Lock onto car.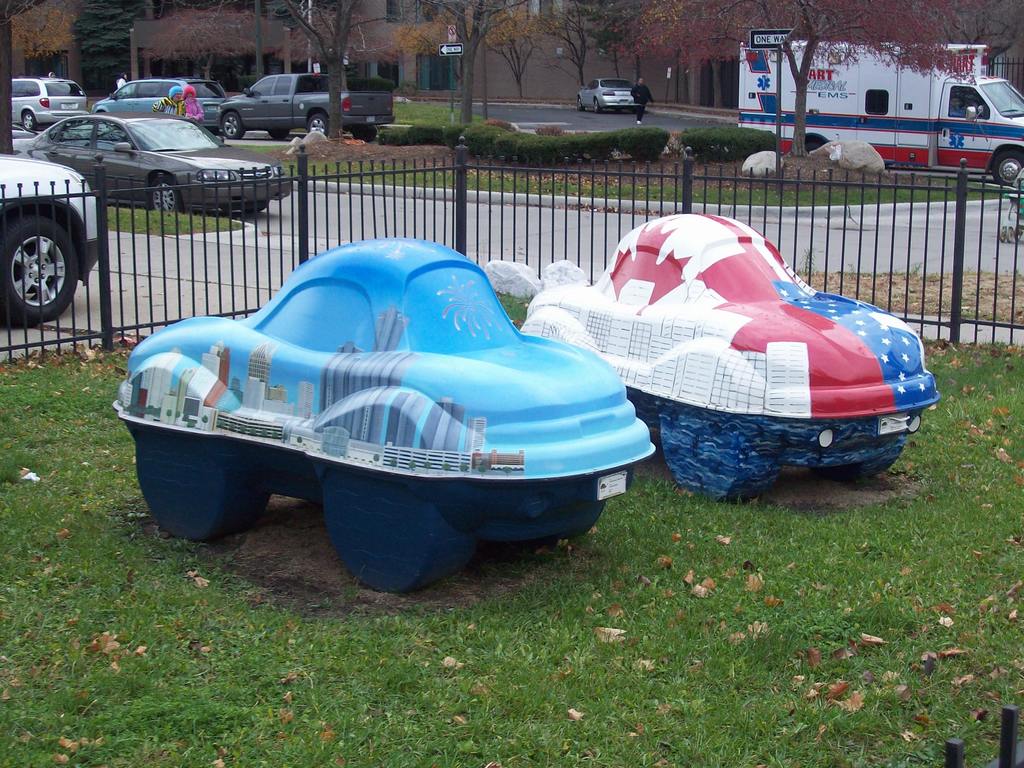
Locked: [218,69,393,136].
